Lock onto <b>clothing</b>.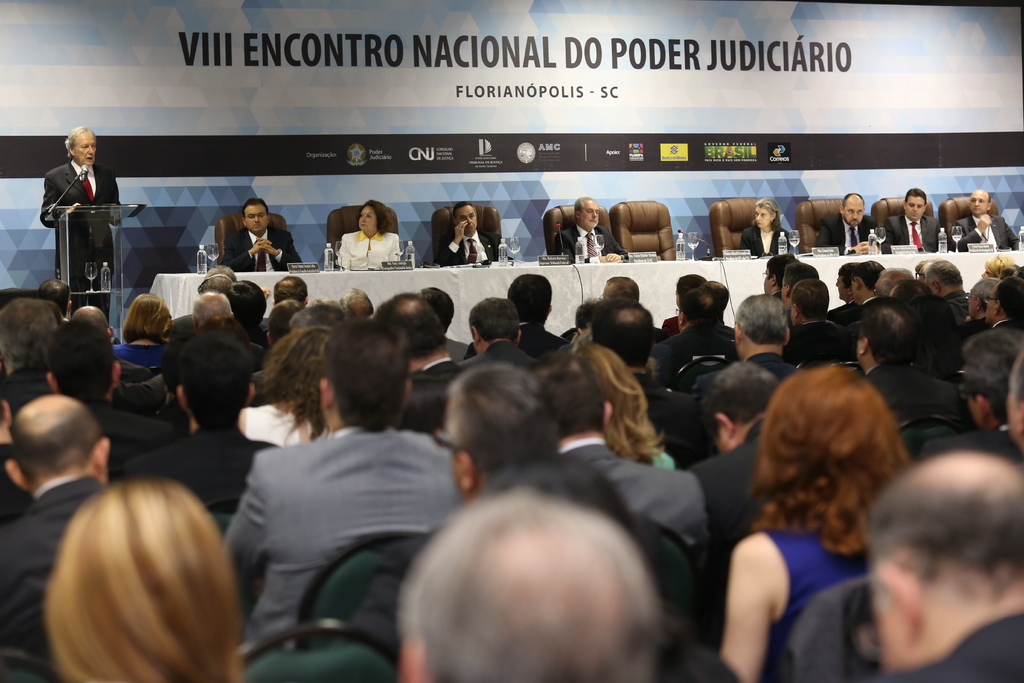
Locked: <box>435,229,495,269</box>.
